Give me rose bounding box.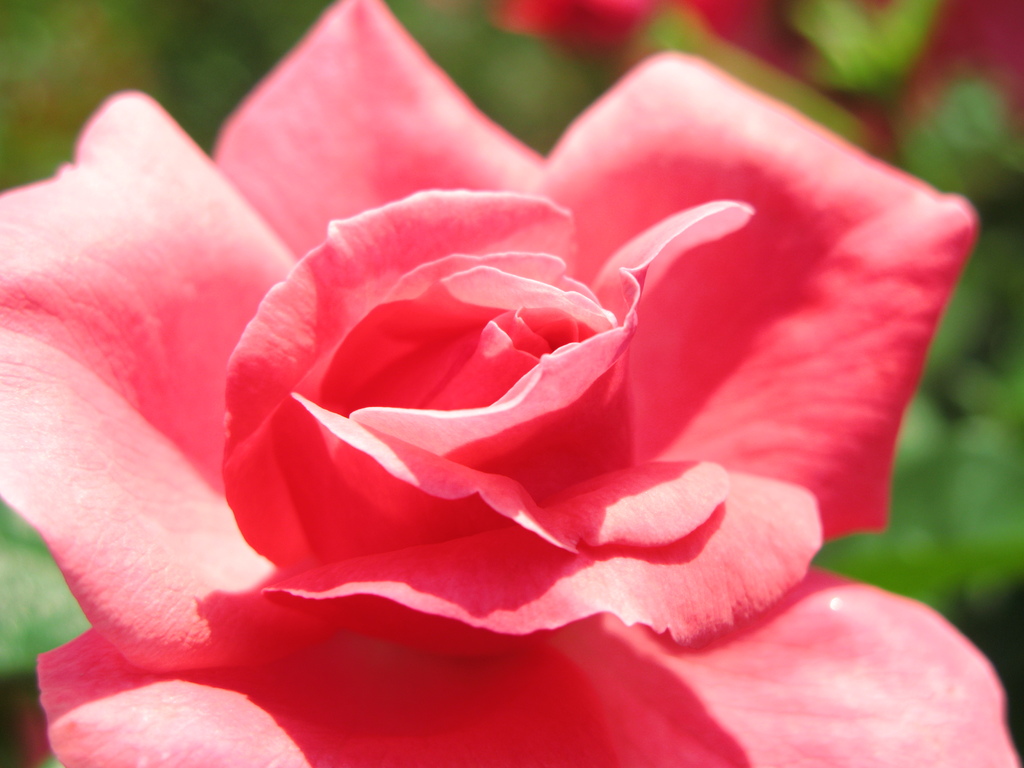
(left=0, top=0, right=1019, bottom=767).
